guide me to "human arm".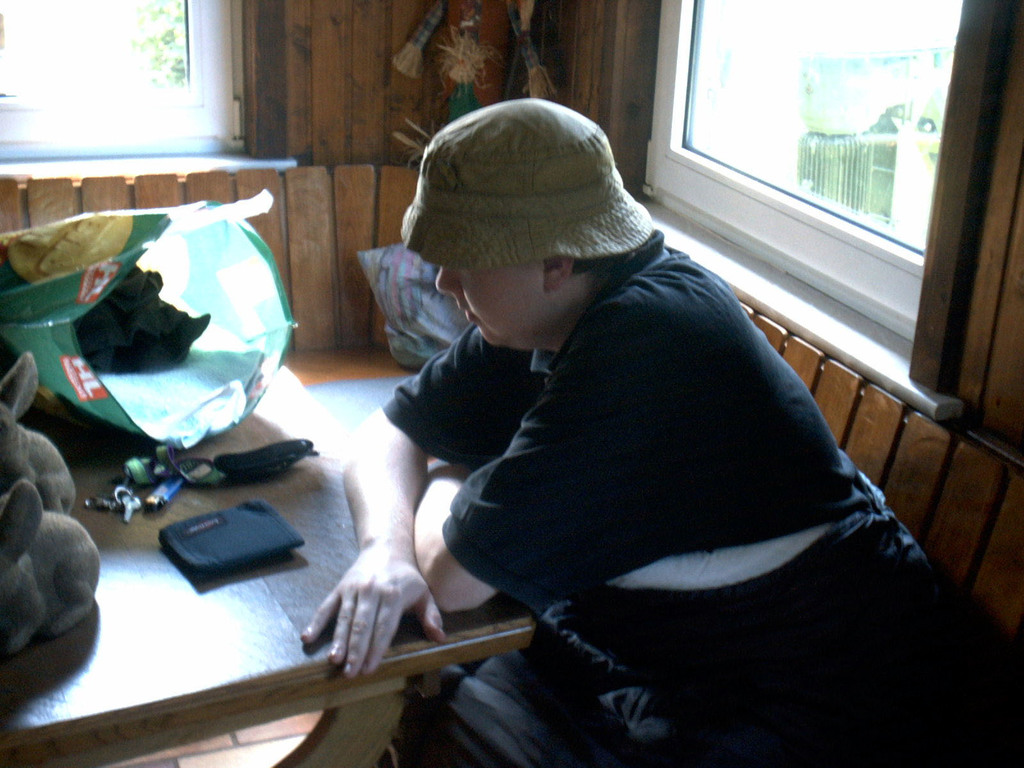
Guidance: select_region(412, 291, 639, 620).
